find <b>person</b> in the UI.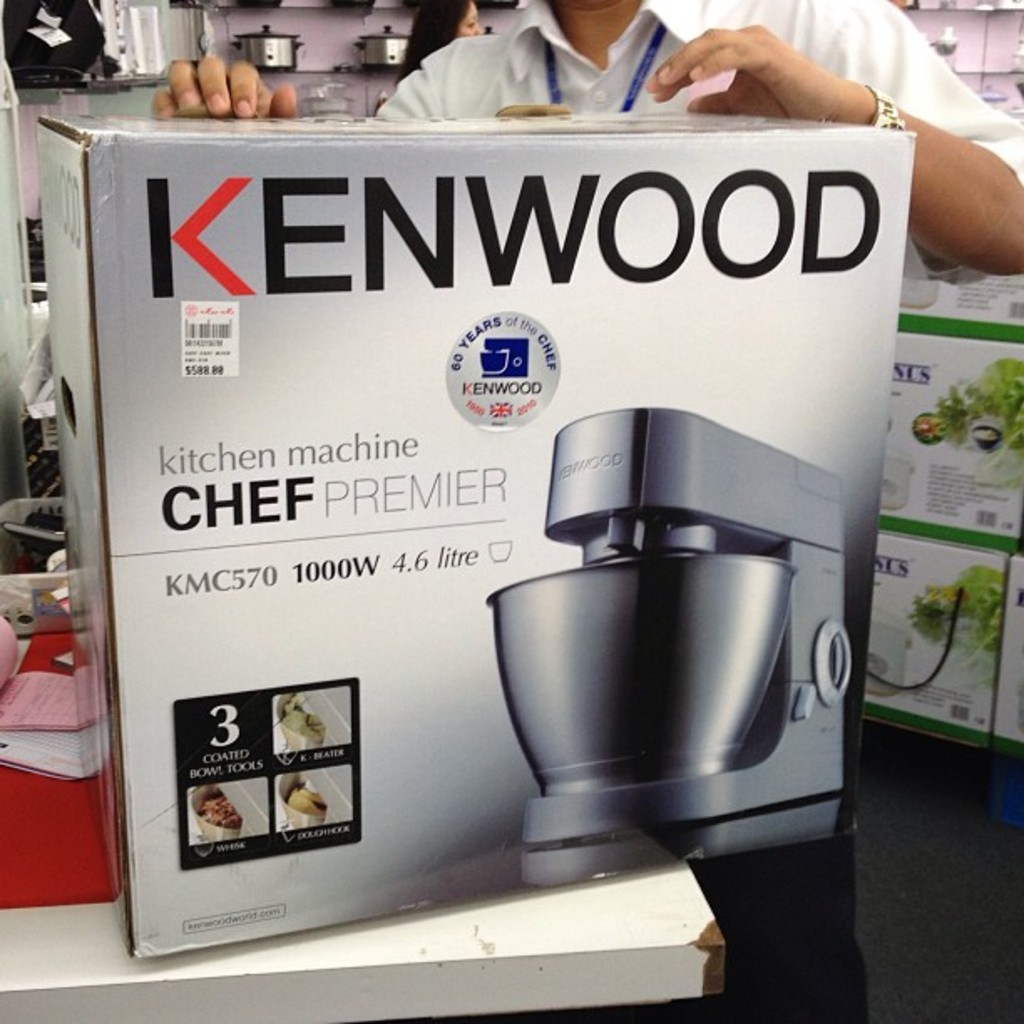
UI element at BBox(398, 0, 484, 80).
